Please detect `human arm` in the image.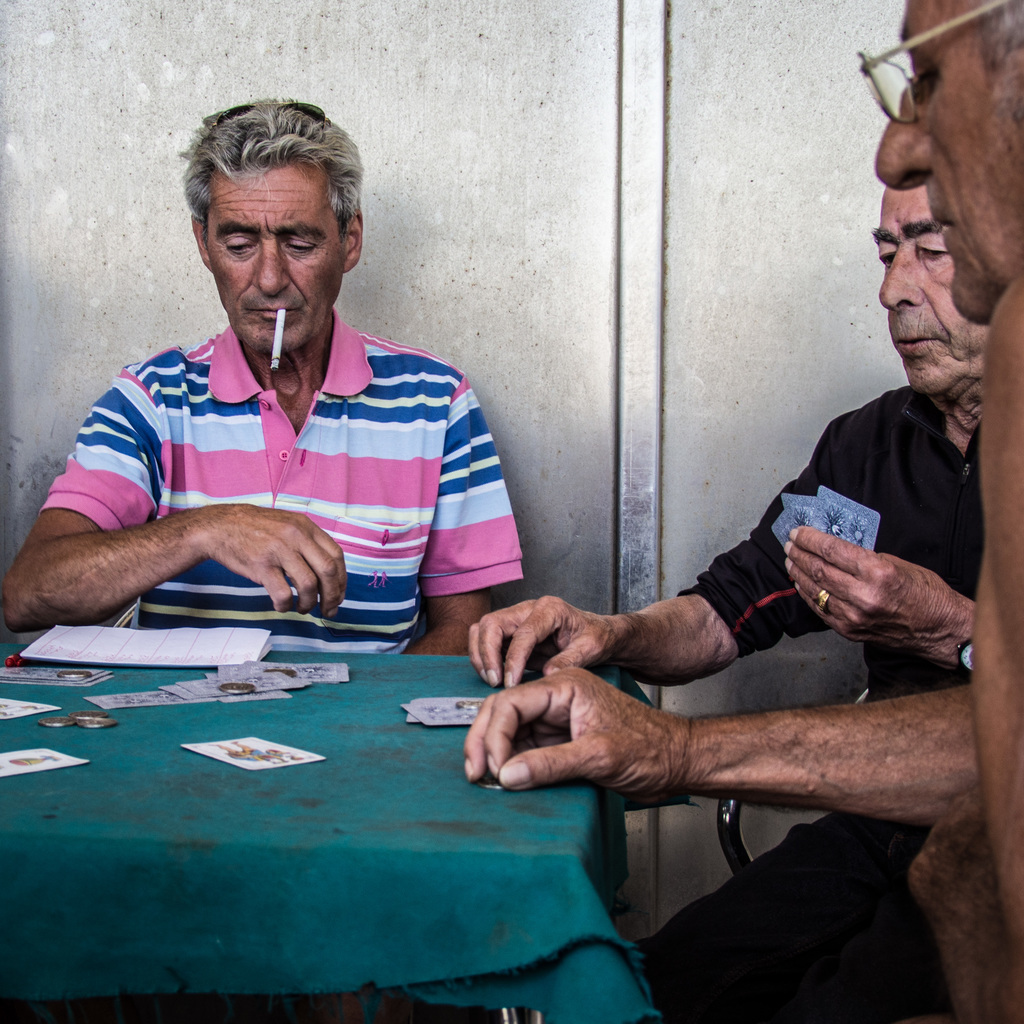
region(460, 662, 984, 828).
